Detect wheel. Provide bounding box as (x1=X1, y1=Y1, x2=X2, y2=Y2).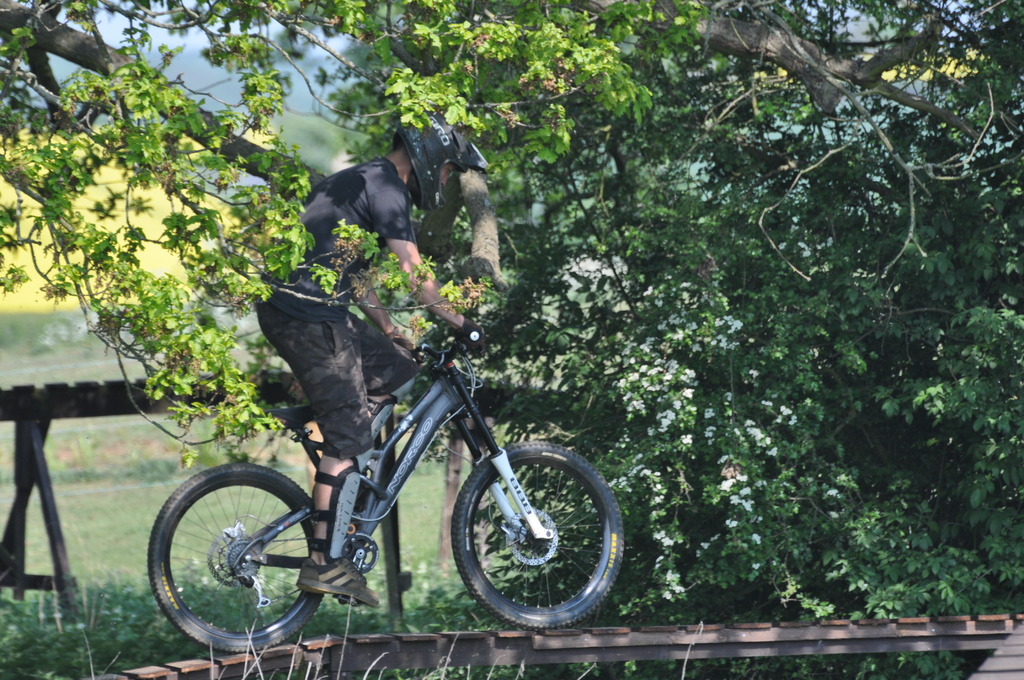
(x1=452, y1=449, x2=620, y2=627).
